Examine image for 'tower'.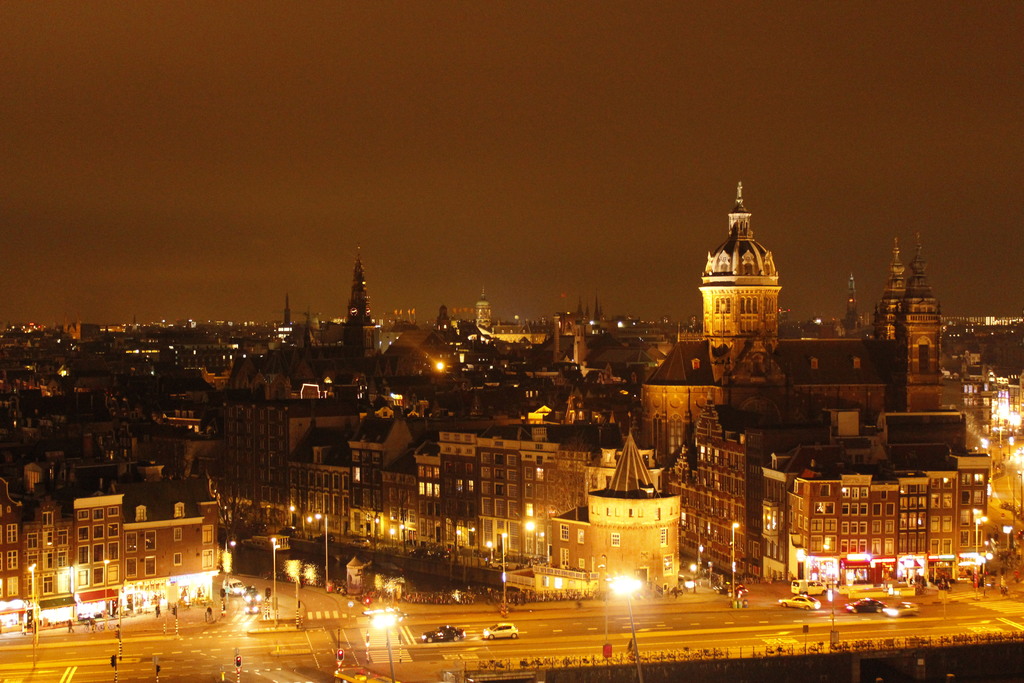
Examination result: <bbox>840, 273, 856, 333</bbox>.
